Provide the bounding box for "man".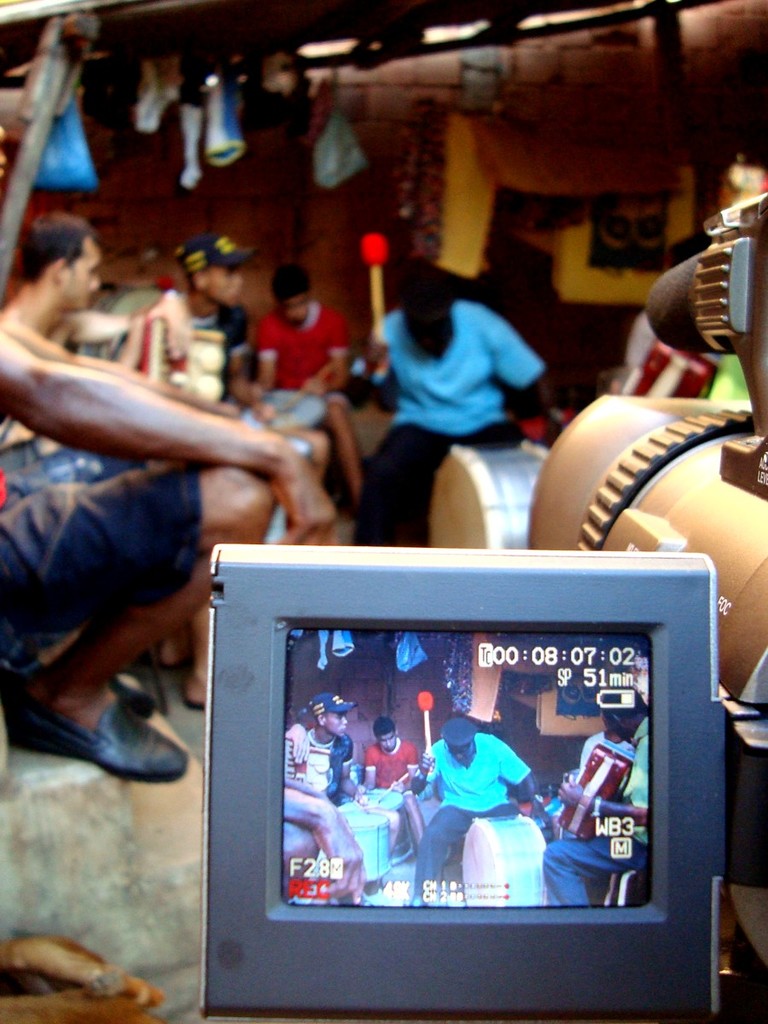
{"left": 543, "top": 684, "right": 654, "bottom": 907}.
